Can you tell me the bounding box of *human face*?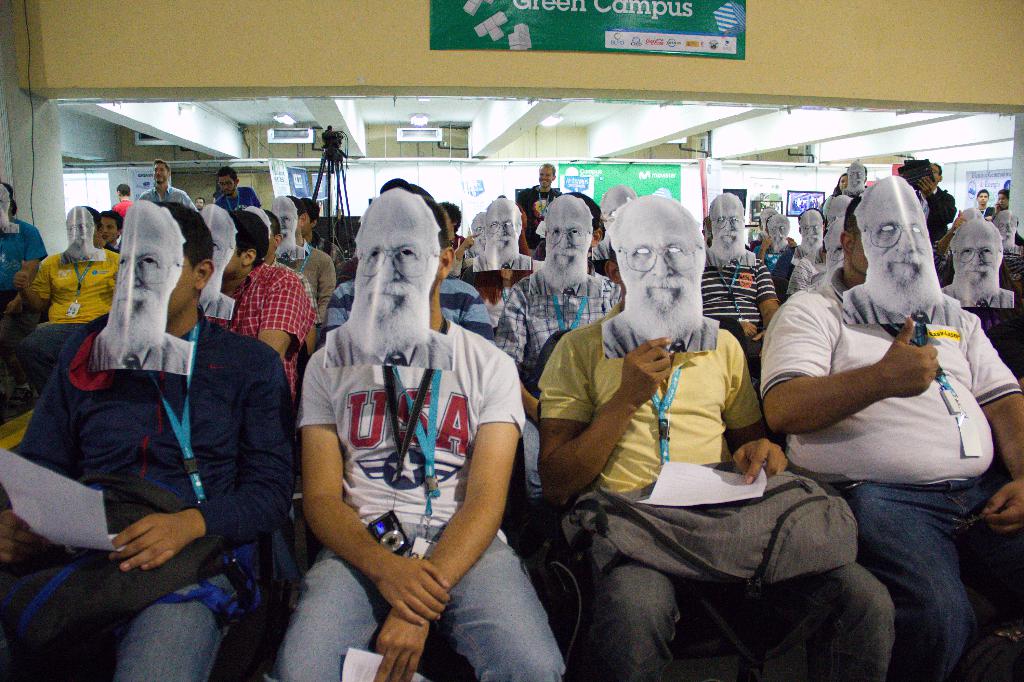
[349,186,436,304].
